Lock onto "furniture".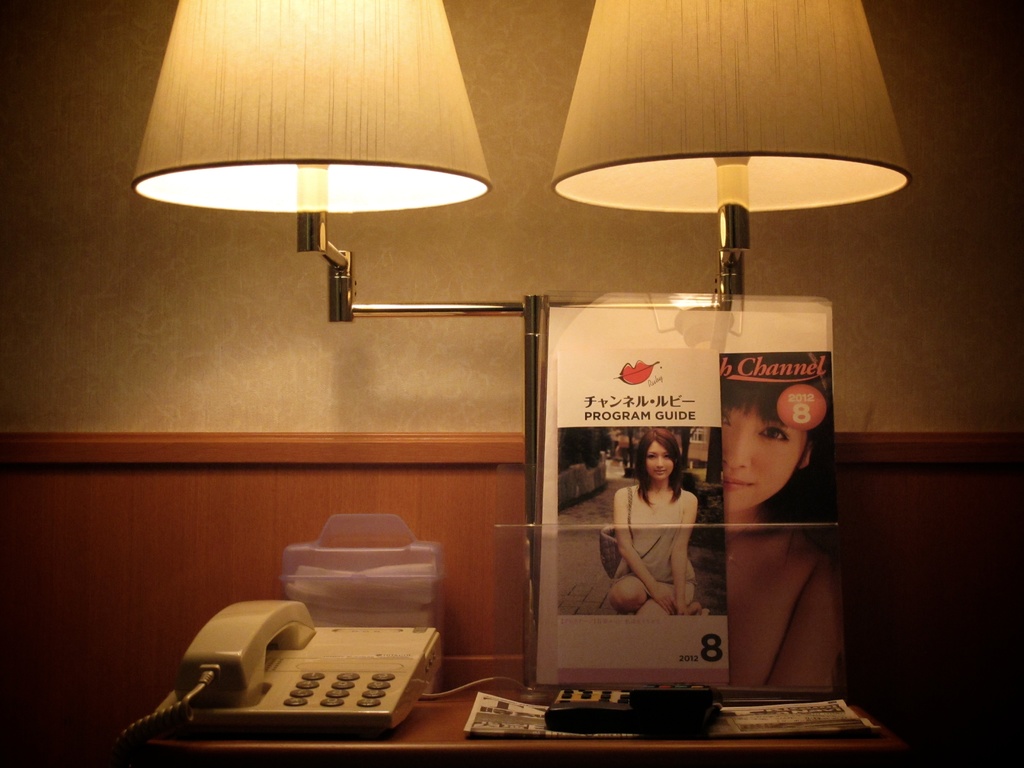
Locked: box=[141, 676, 883, 762].
